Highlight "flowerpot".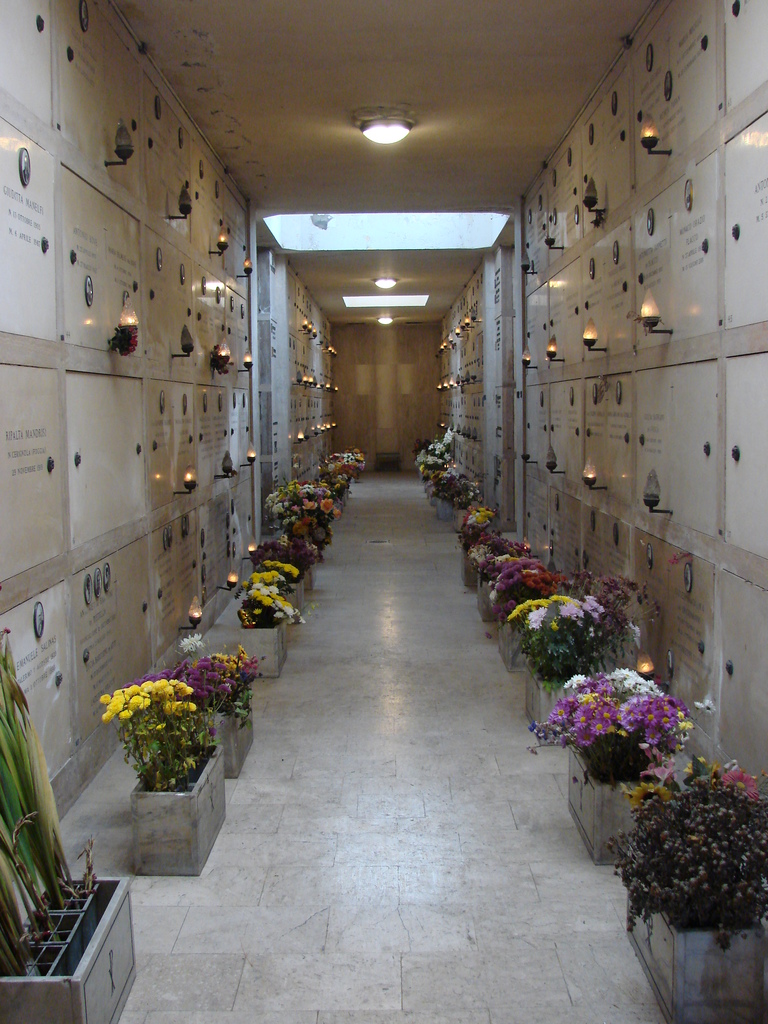
Highlighted region: 0,874,140,1023.
